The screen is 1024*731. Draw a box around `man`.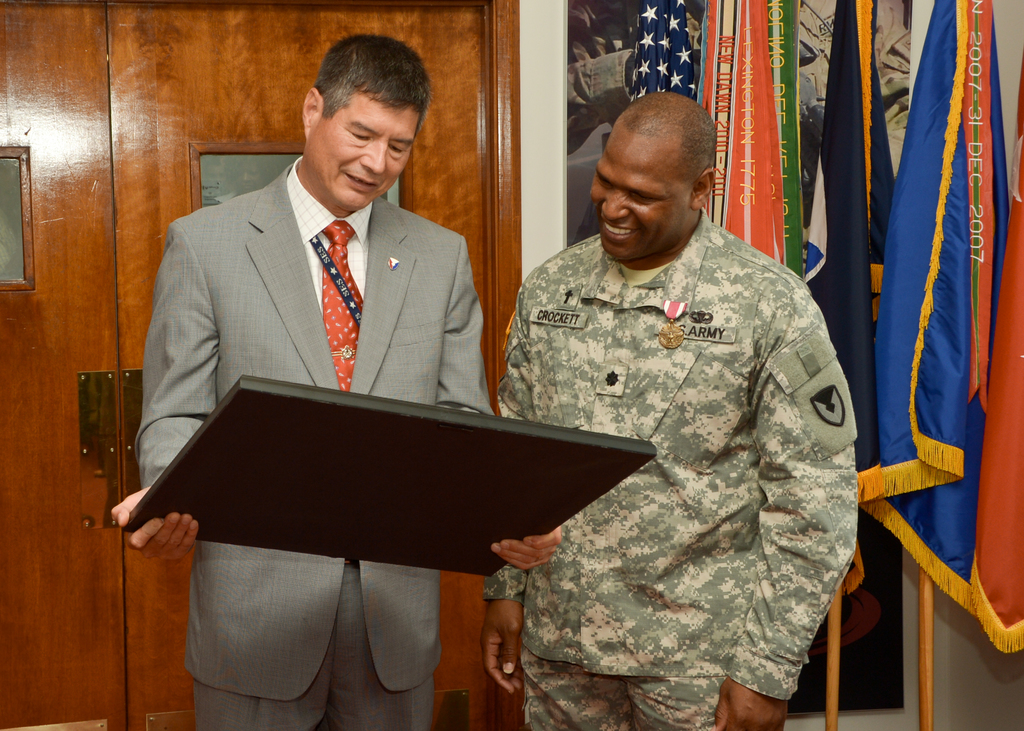
<region>111, 31, 558, 730</region>.
